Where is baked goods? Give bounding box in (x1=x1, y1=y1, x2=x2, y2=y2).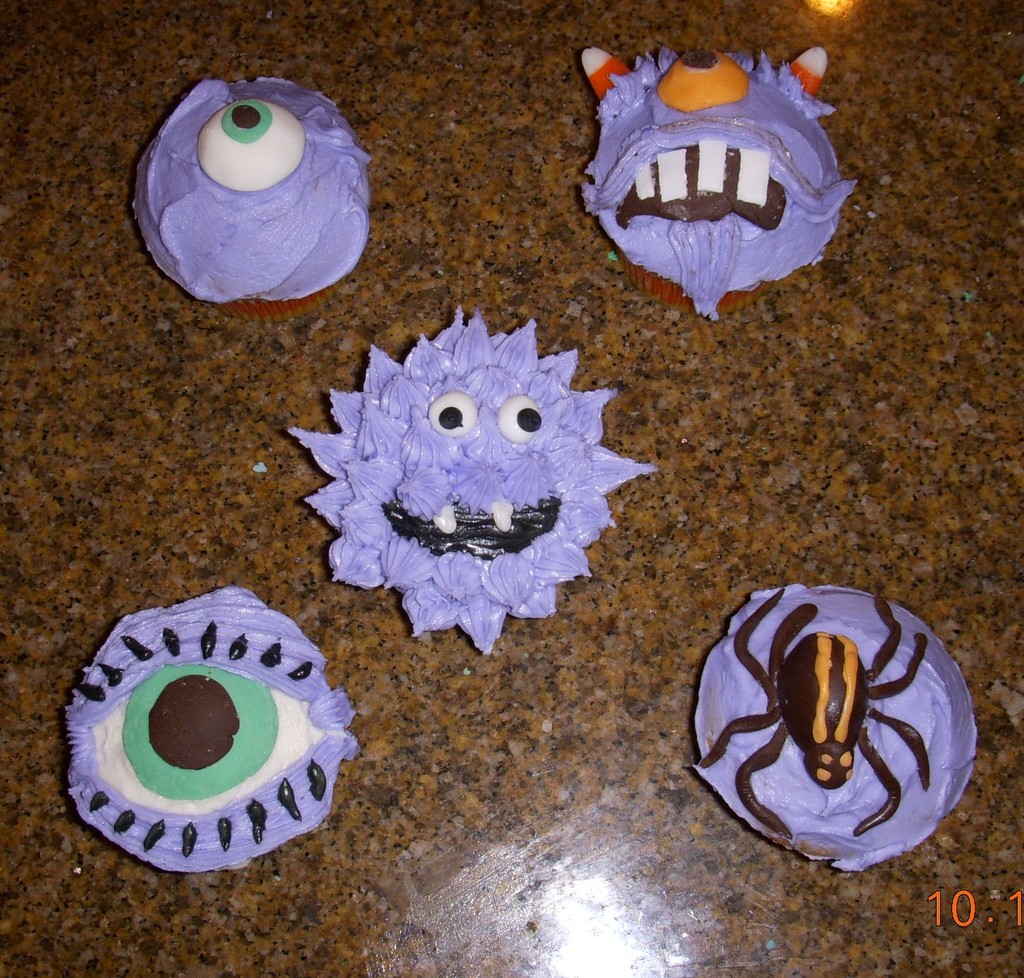
(x1=690, y1=583, x2=978, y2=868).
